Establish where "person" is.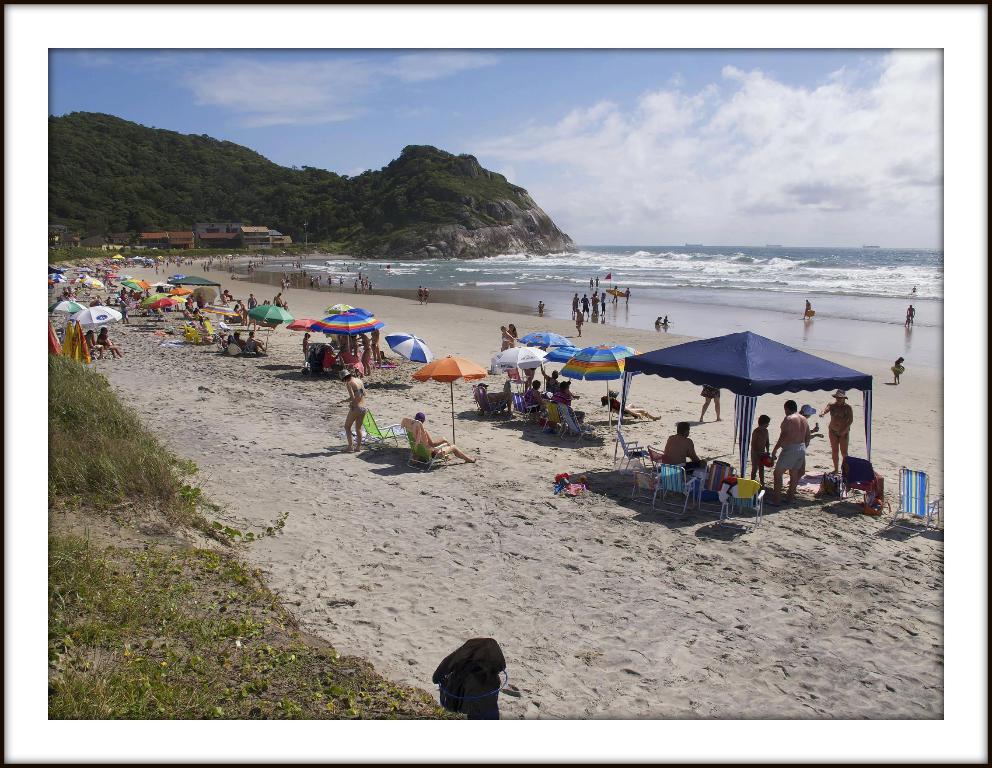
Established at (x1=904, y1=303, x2=914, y2=326).
